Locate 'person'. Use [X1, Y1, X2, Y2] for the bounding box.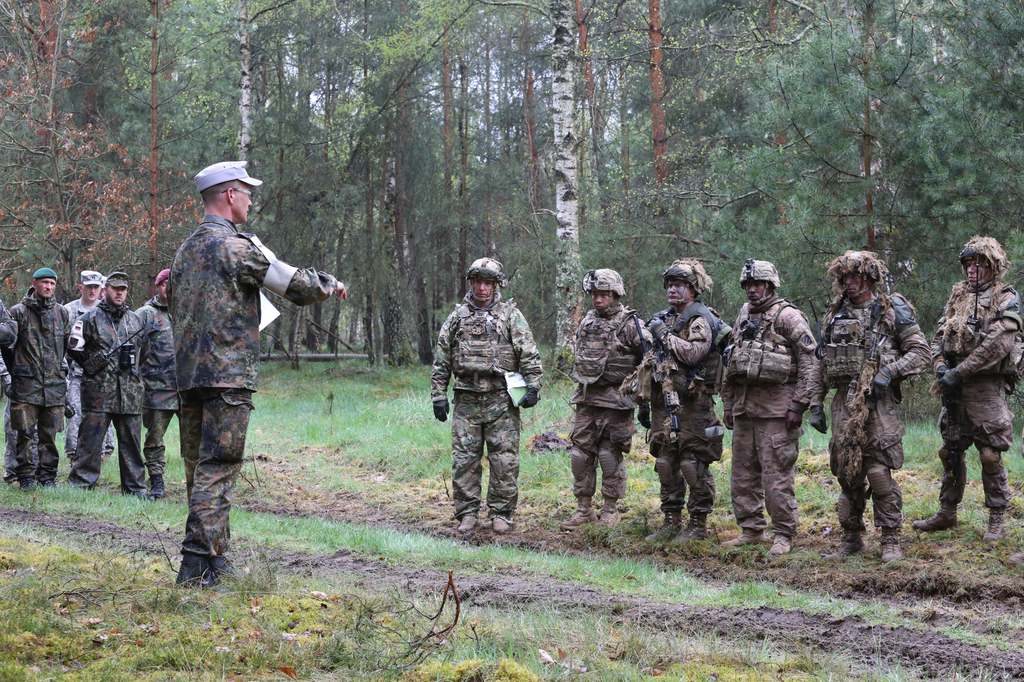
[0, 293, 22, 356].
